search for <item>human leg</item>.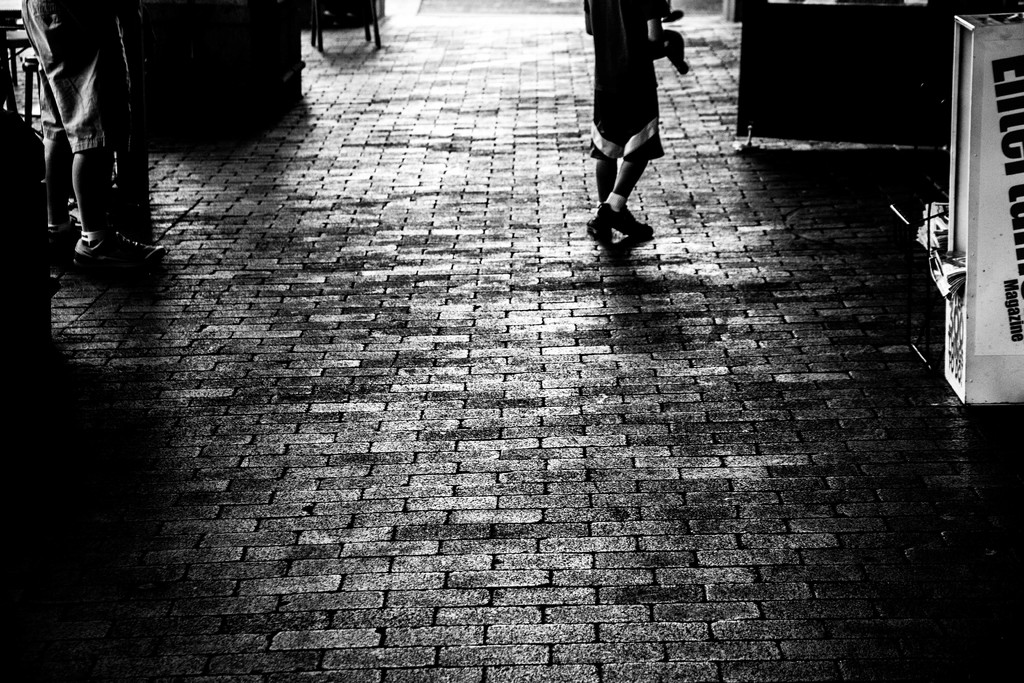
Found at x1=584 y1=151 x2=618 y2=249.
